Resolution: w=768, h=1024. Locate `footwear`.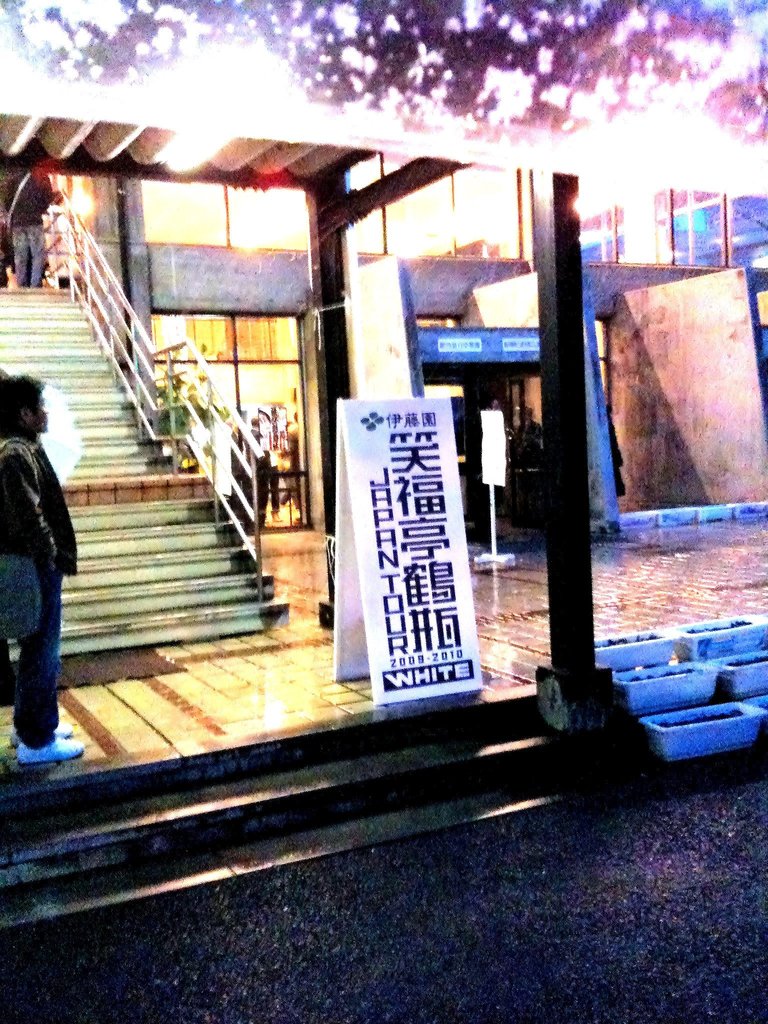
[left=7, top=723, right=74, bottom=746].
